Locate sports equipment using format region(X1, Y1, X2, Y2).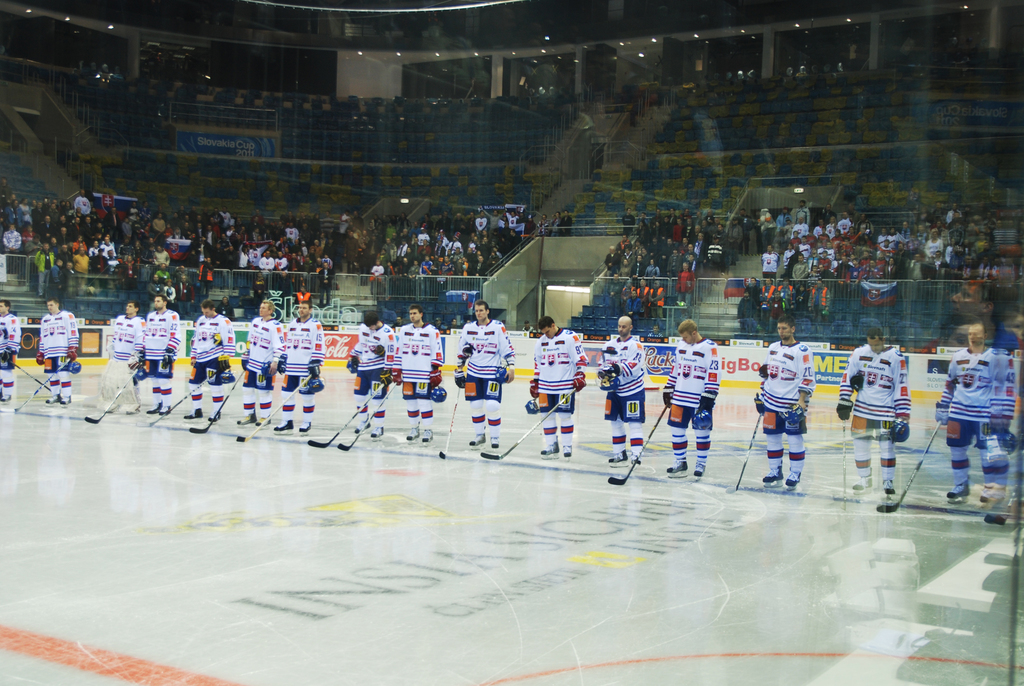
region(465, 345, 476, 358).
